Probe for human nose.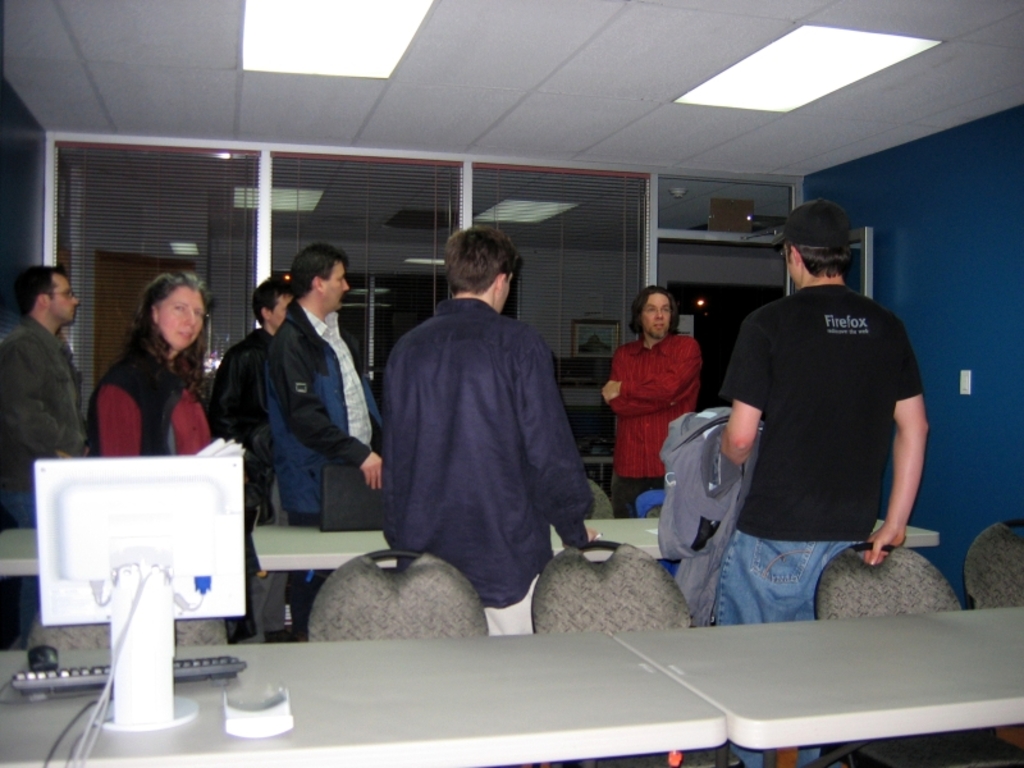
Probe result: 342, 278, 351, 297.
